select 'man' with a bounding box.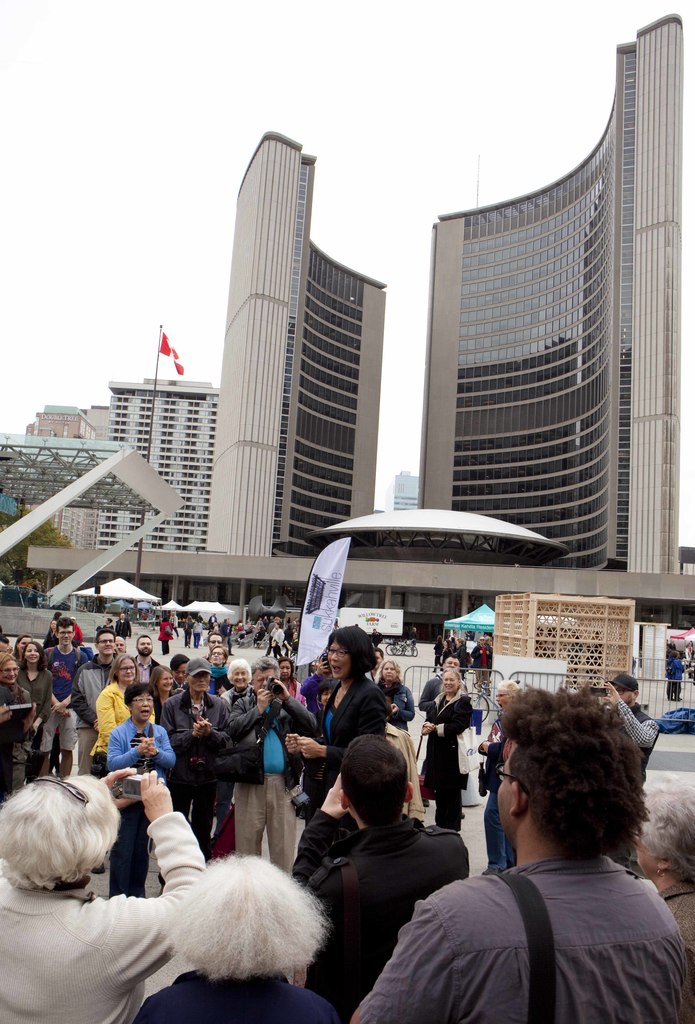
(left=67, top=628, right=118, bottom=774).
